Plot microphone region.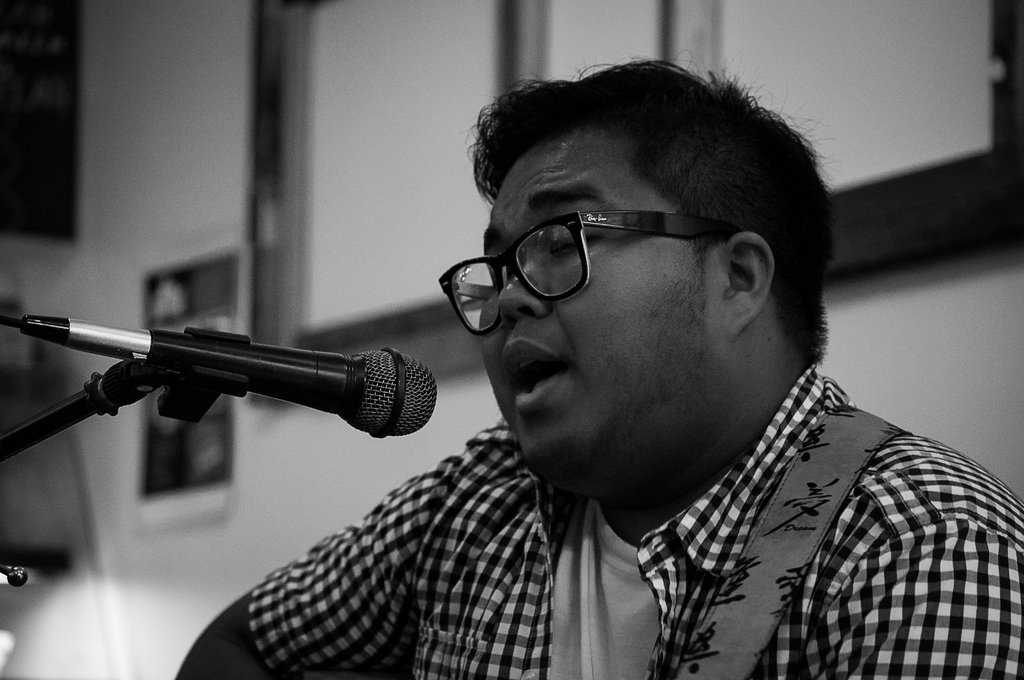
Plotted at [33, 311, 420, 442].
